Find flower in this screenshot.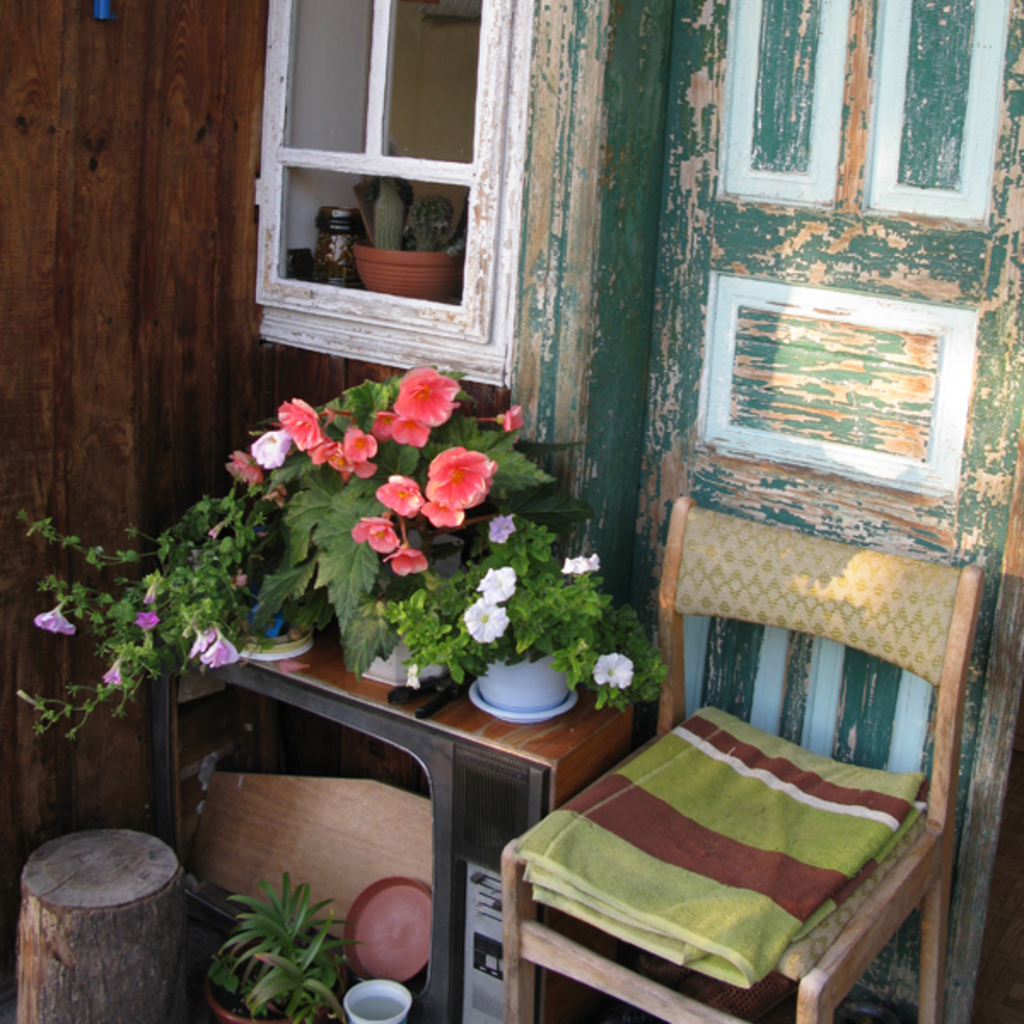
The bounding box for flower is [x1=585, y1=655, x2=640, y2=689].
